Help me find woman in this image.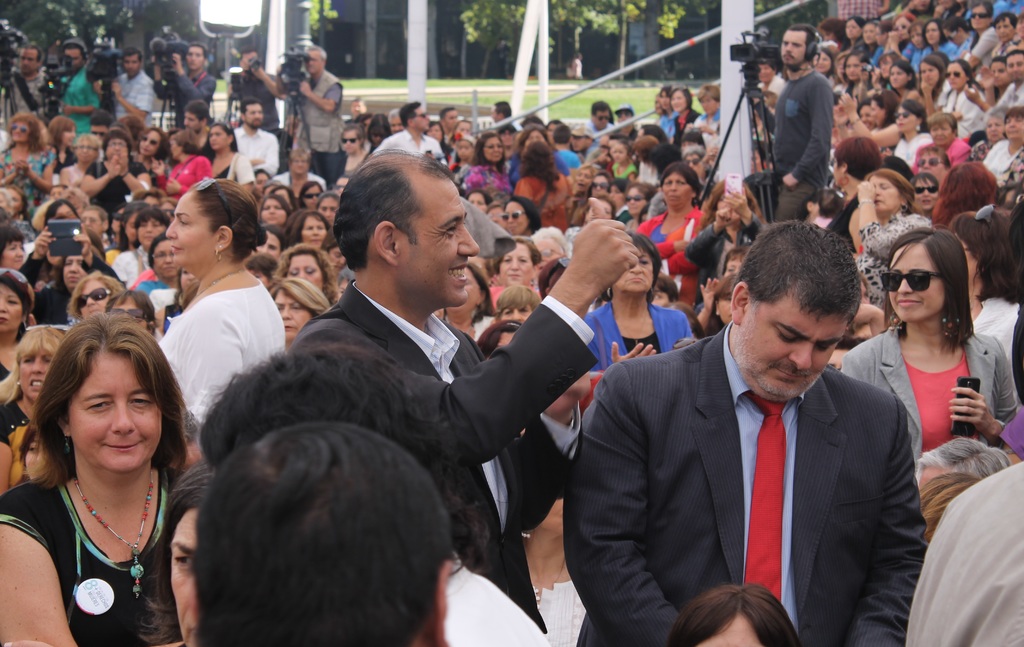
Found it: l=0, t=223, r=20, b=269.
